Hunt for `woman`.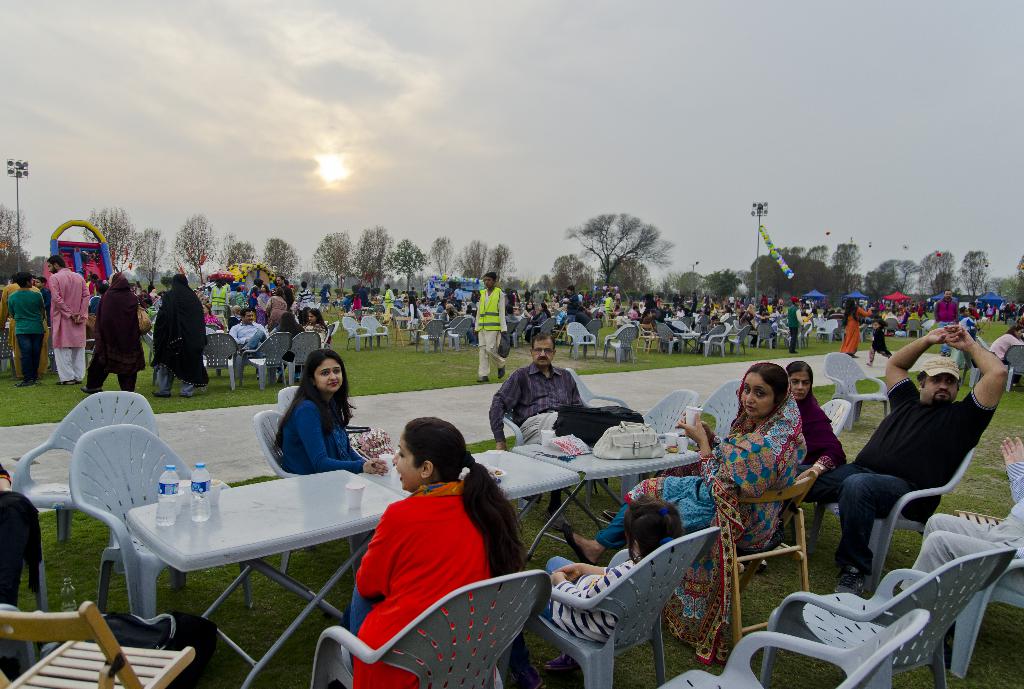
Hunted down at [302, 309, 339, 347].
